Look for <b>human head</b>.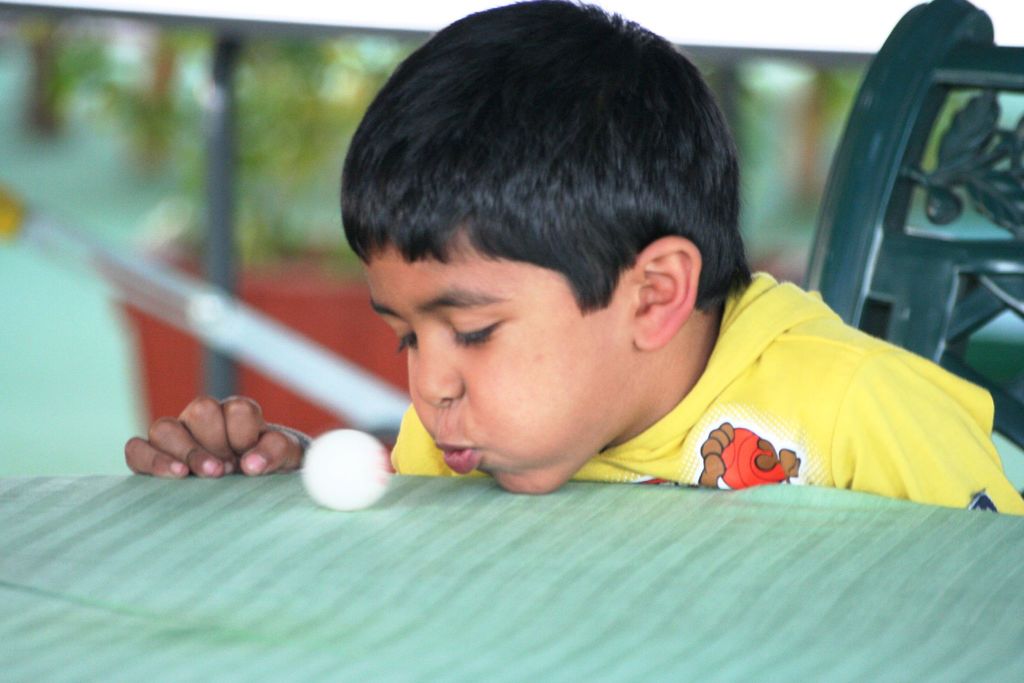
Found: x1=385, y1=29, x2=829, y2=486.
